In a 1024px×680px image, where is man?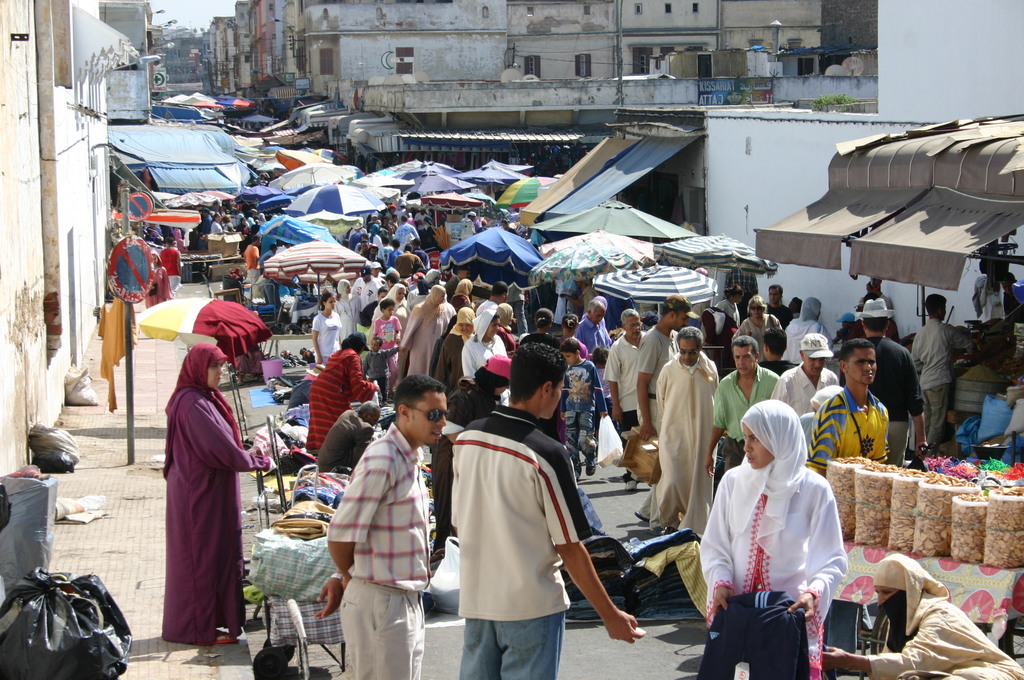
317:371:451:679.
